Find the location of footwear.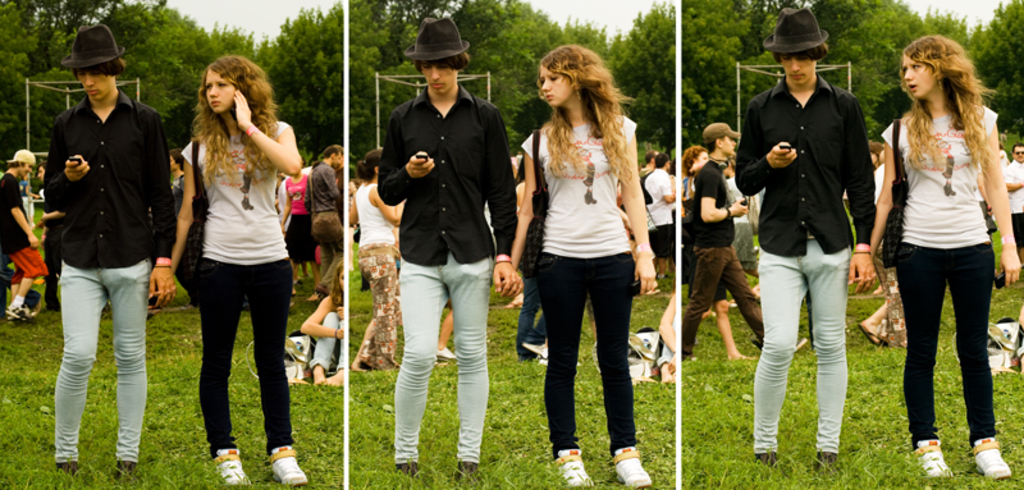
Location: box(609, 445, 652, 486).
